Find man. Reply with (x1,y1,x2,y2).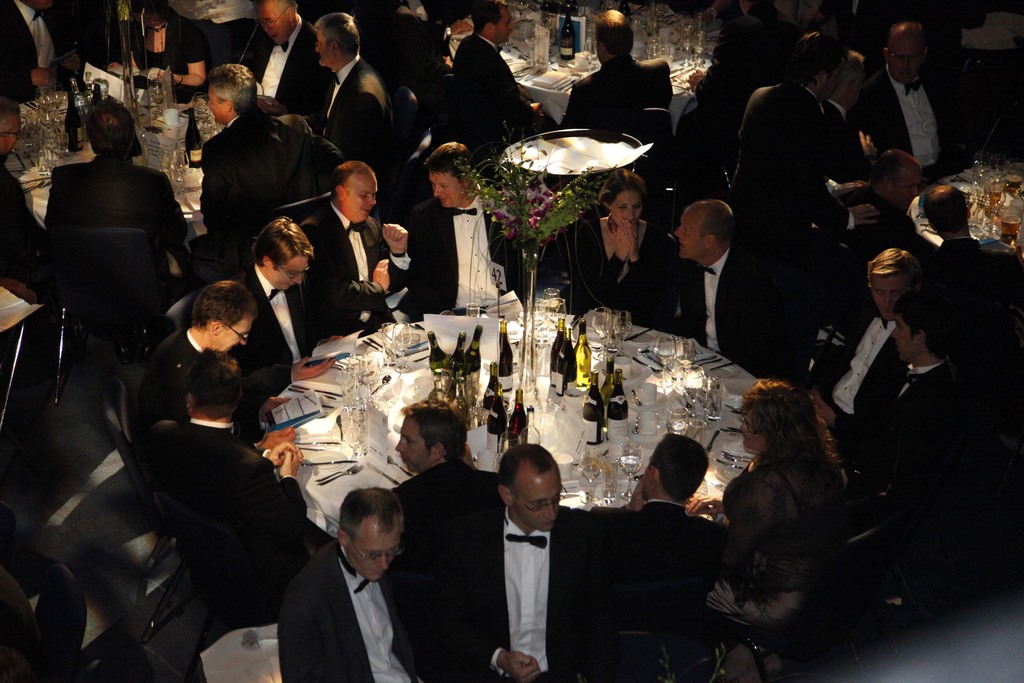
(232,0,330,128).
